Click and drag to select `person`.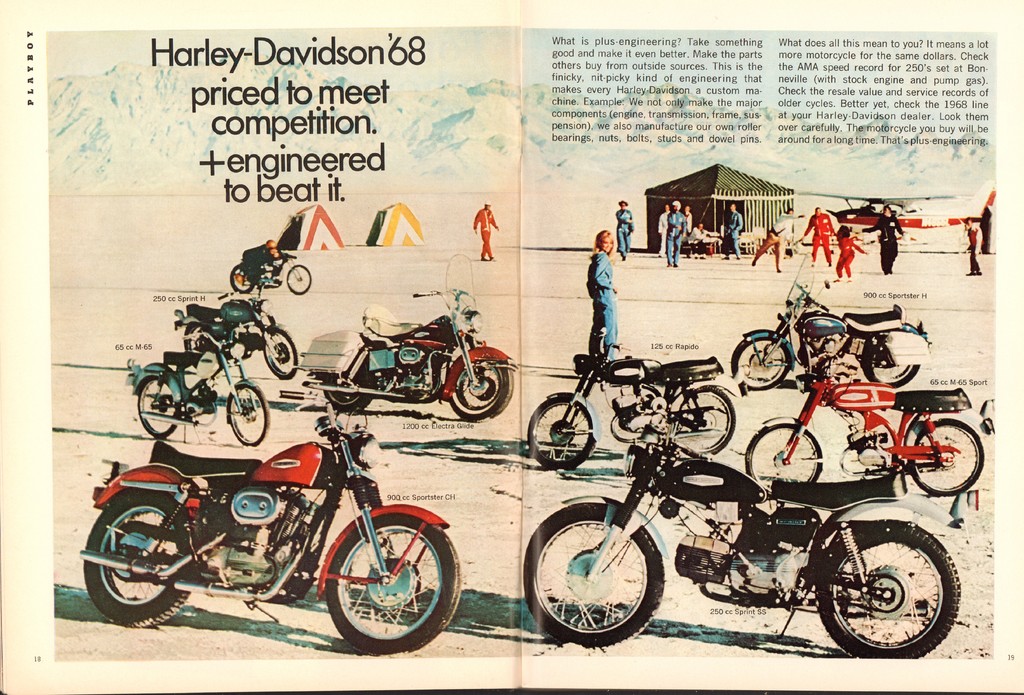
Selection: [left=614, top=192, right=635, bottom=262].
